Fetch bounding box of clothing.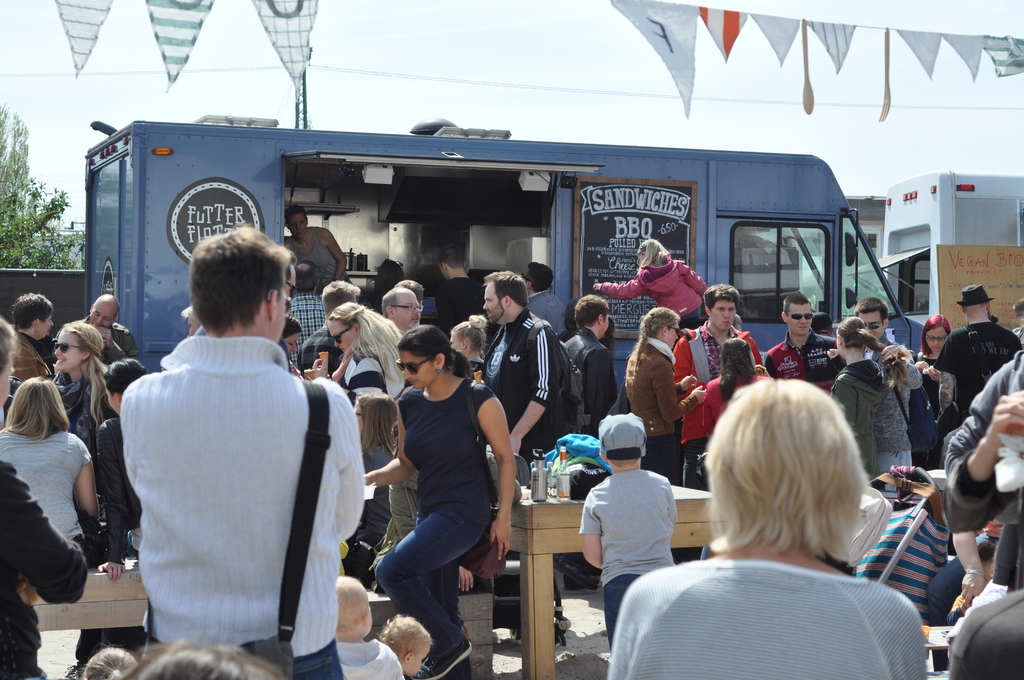
Bbox: [530, 282, 565, 340].
